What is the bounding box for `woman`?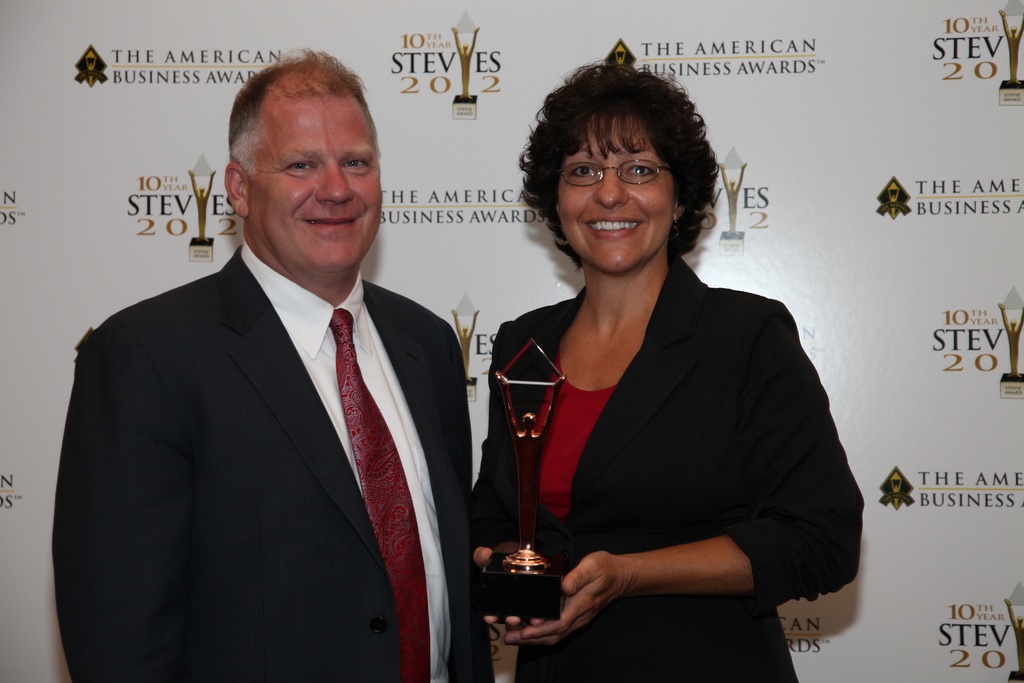
(467,57,869,682).
